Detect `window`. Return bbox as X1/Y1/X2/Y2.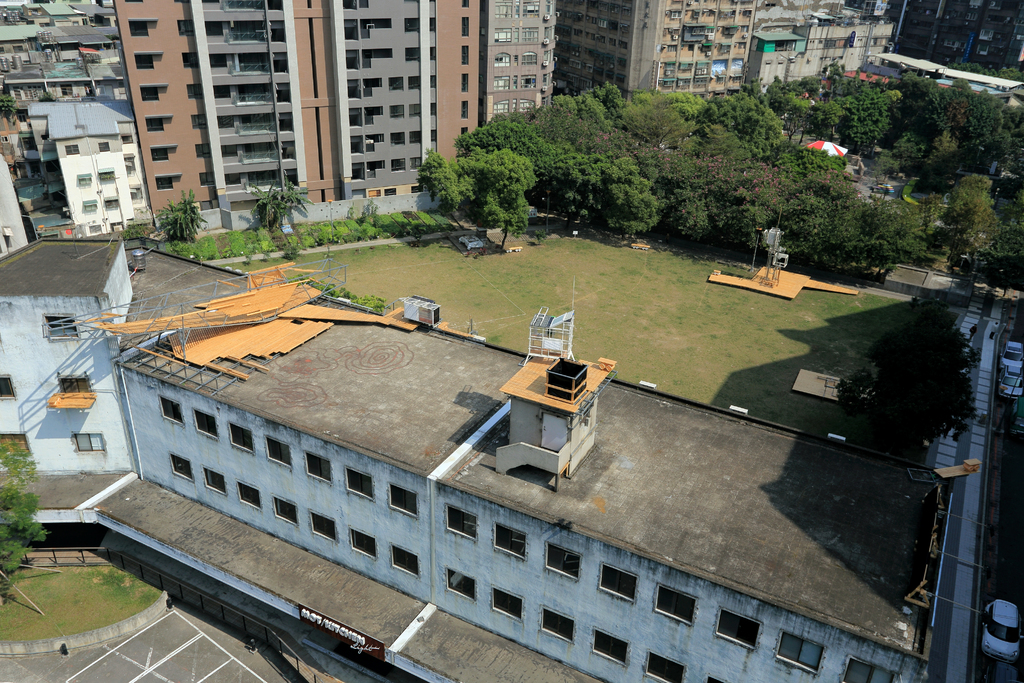
58/377/88/397.
